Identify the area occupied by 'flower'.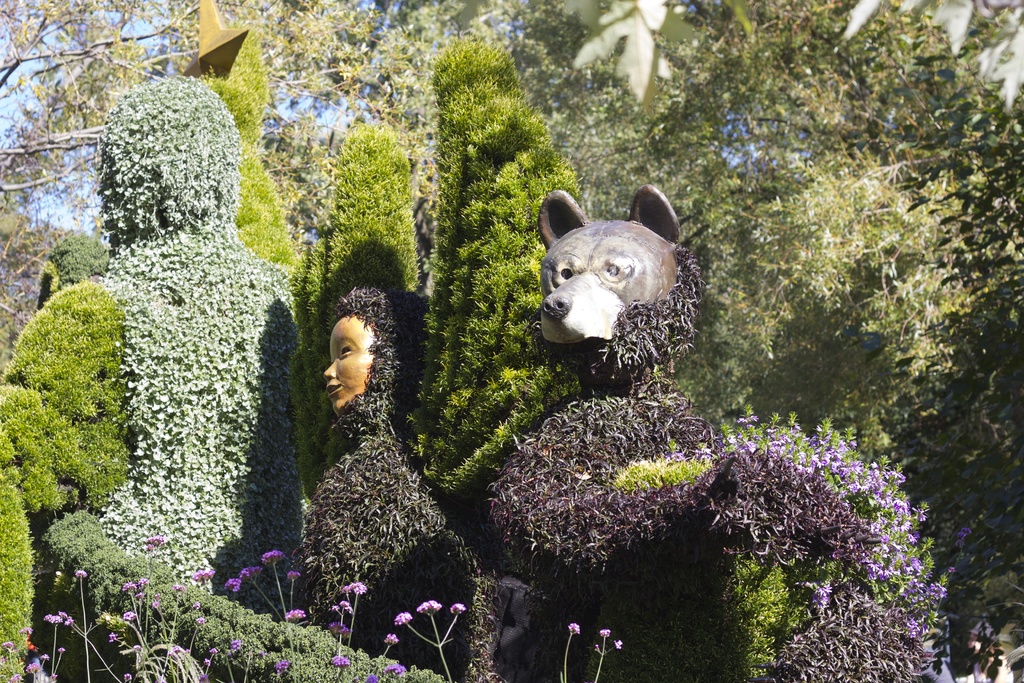
Area: select_region(121, 580, 135, 599).
